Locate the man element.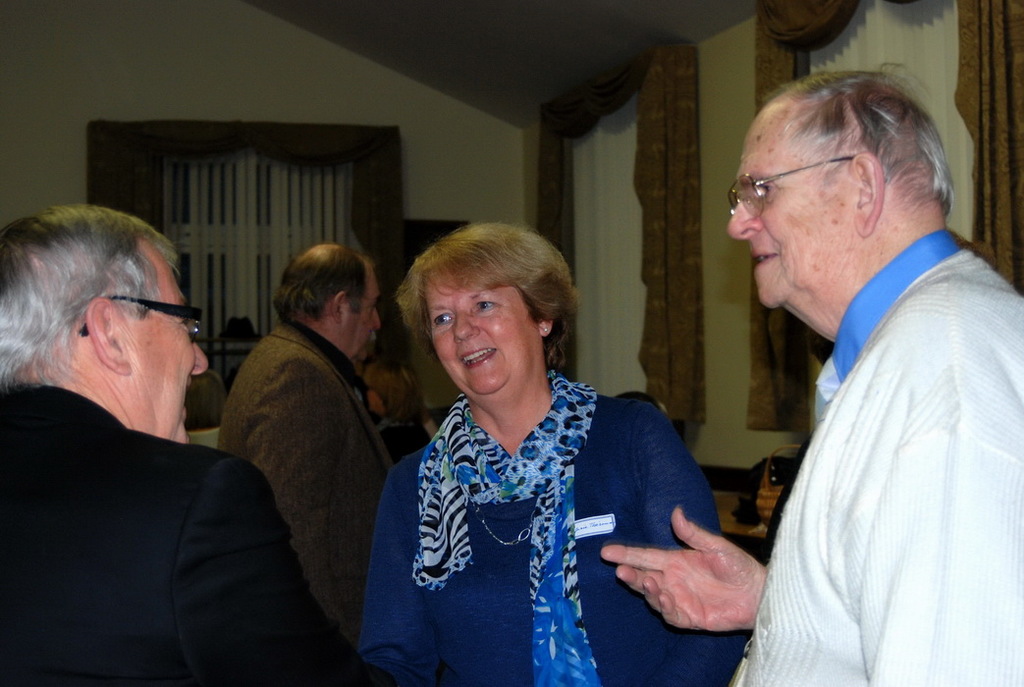
Element bbox: (226, 239, 398, 686).
